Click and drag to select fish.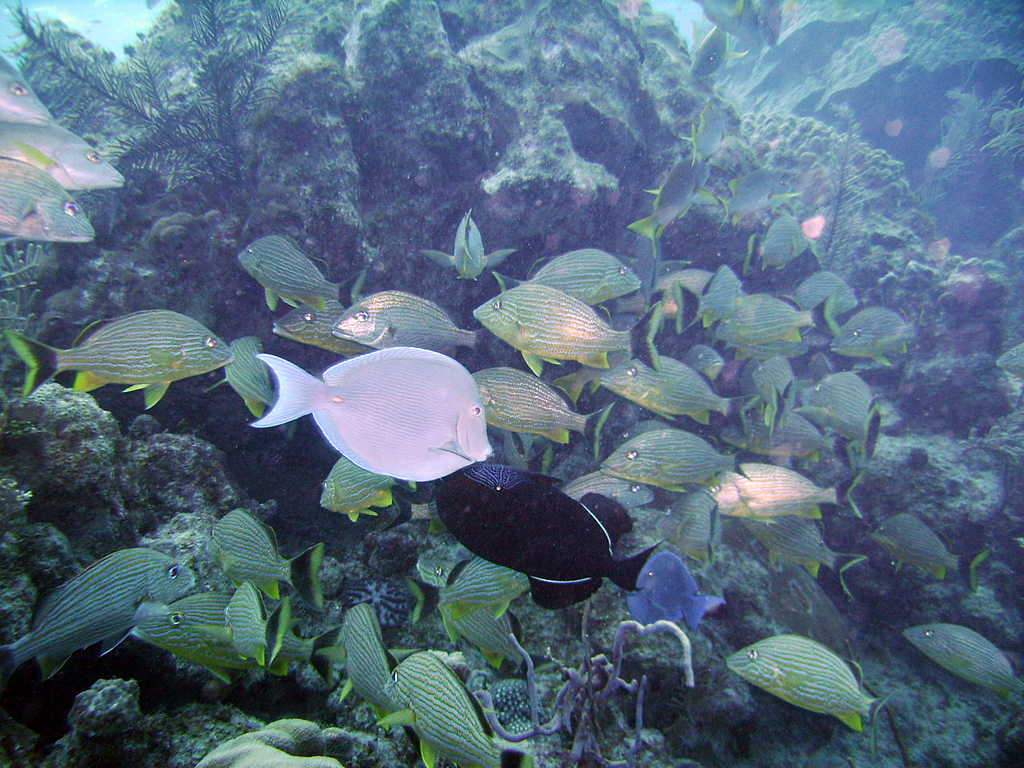
Selection: pyautogui.locateOnScreen(530, 242, 642, 302).
